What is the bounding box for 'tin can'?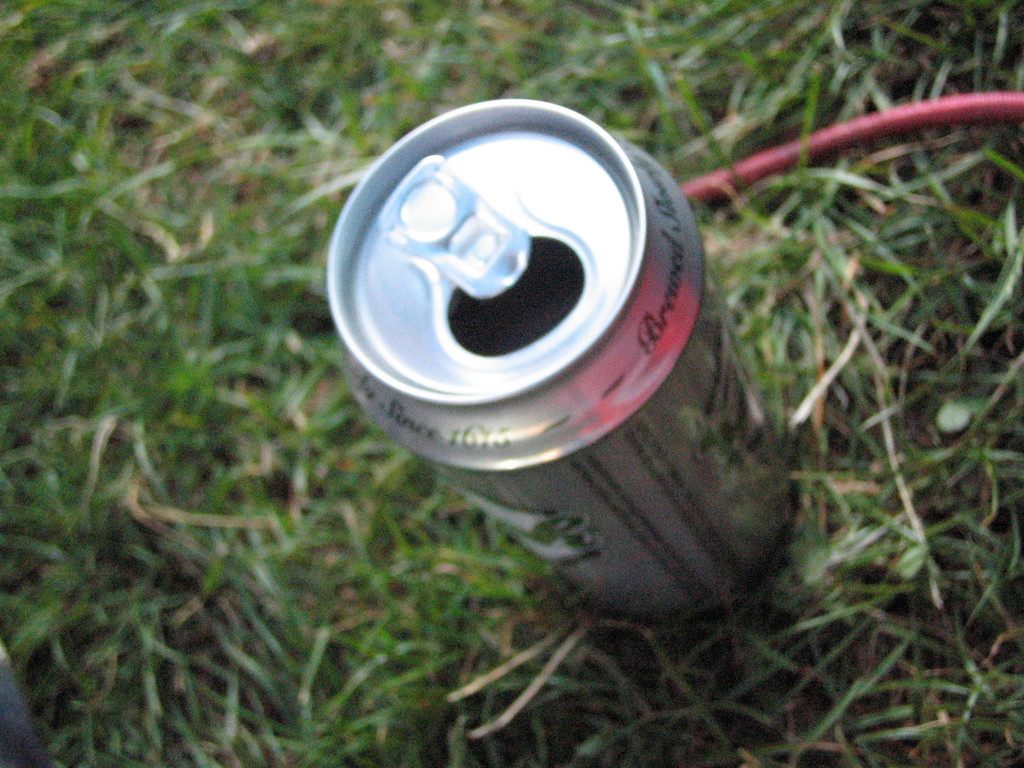
Rect(321, 97, 794, 628).
